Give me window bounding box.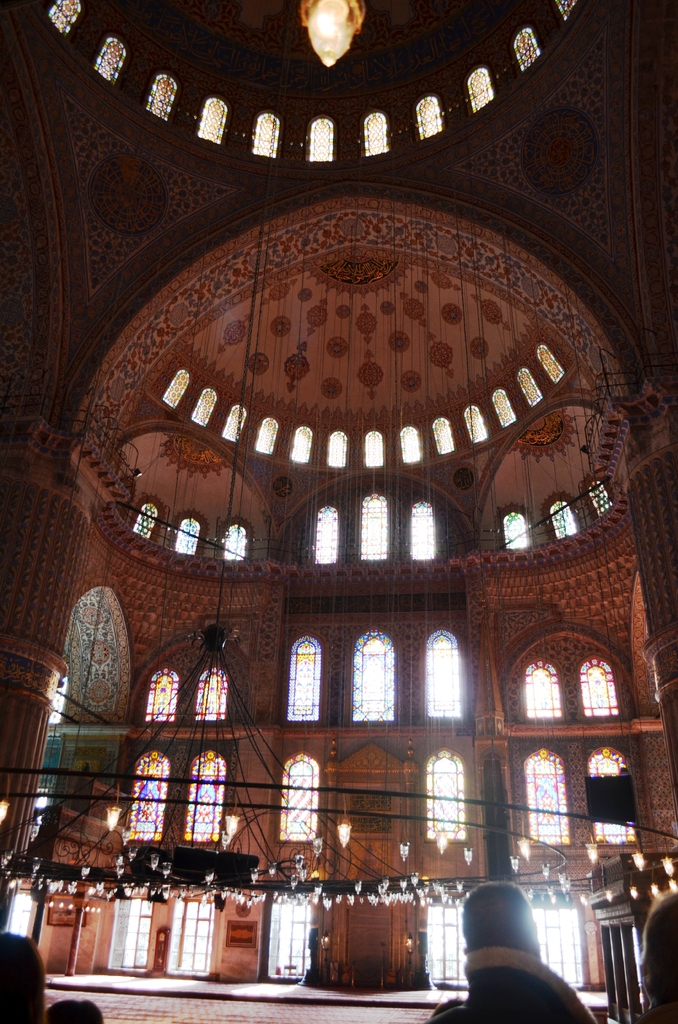
{"left": 288, "top": 424, "right": 314, "bottom": 467}.
